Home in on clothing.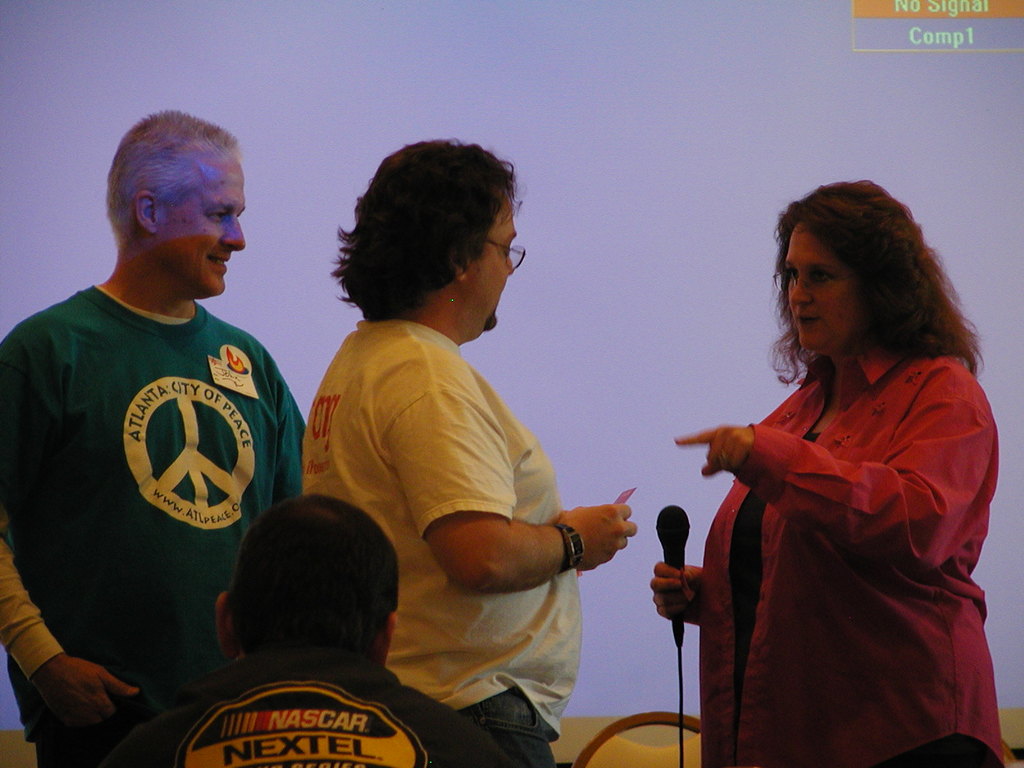
Homed in at box=[679, 292, 991, 742].
